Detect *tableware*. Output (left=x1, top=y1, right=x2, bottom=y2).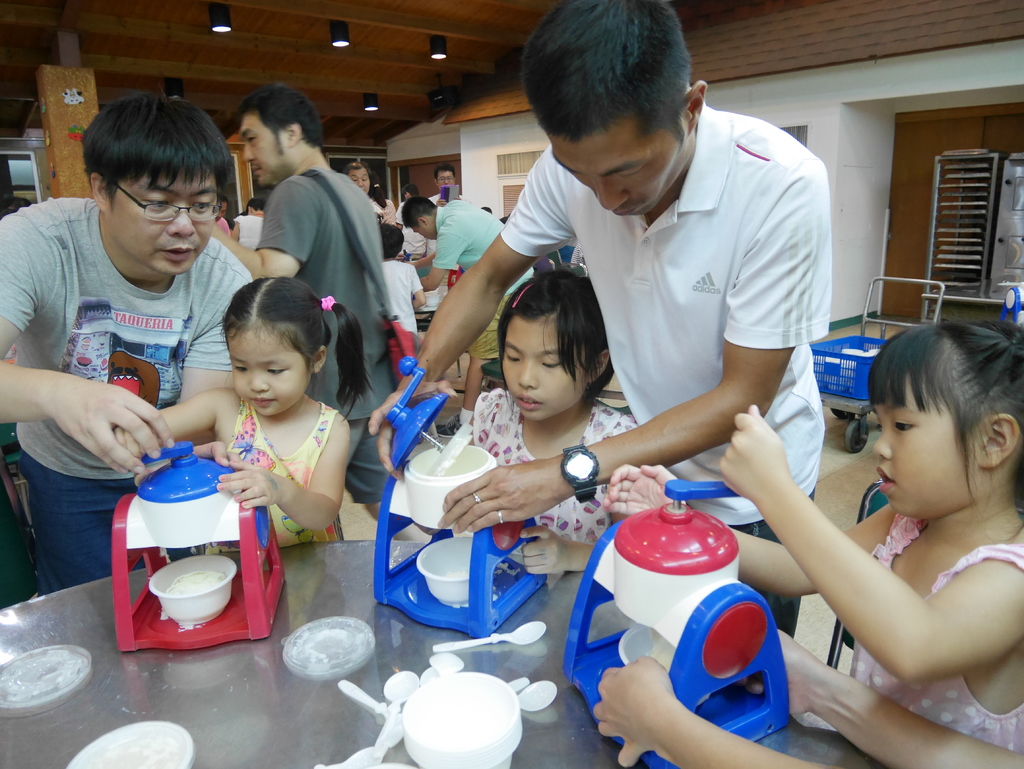
(left=147, top=551, right=240, bottom=626).
